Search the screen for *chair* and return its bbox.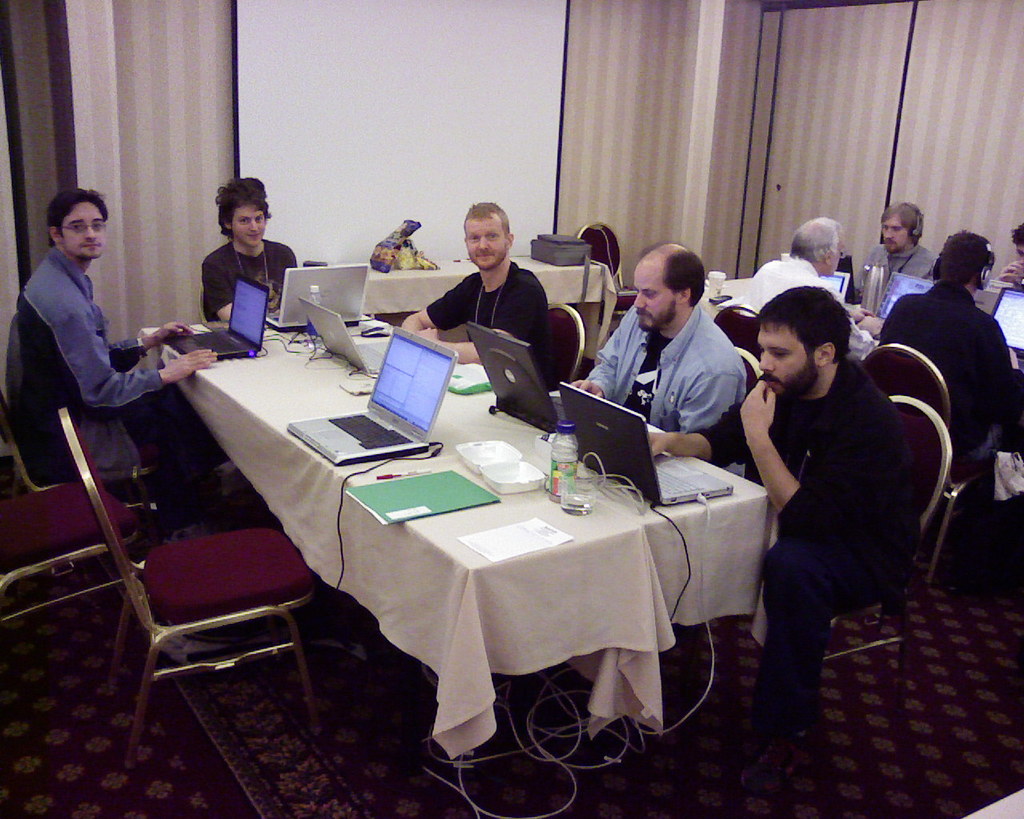
Found: <box>195,284,218,324</box>.
